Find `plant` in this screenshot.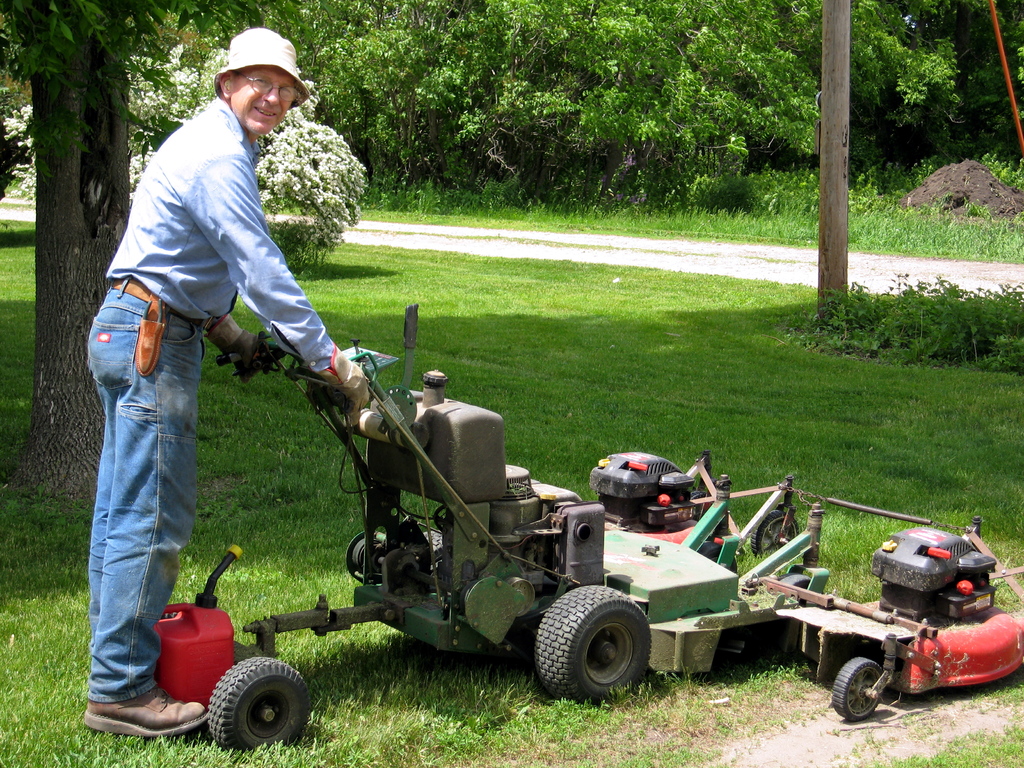
The bounding box for `plant` is [x1=3, y1=108, x2=60, y2=203].
